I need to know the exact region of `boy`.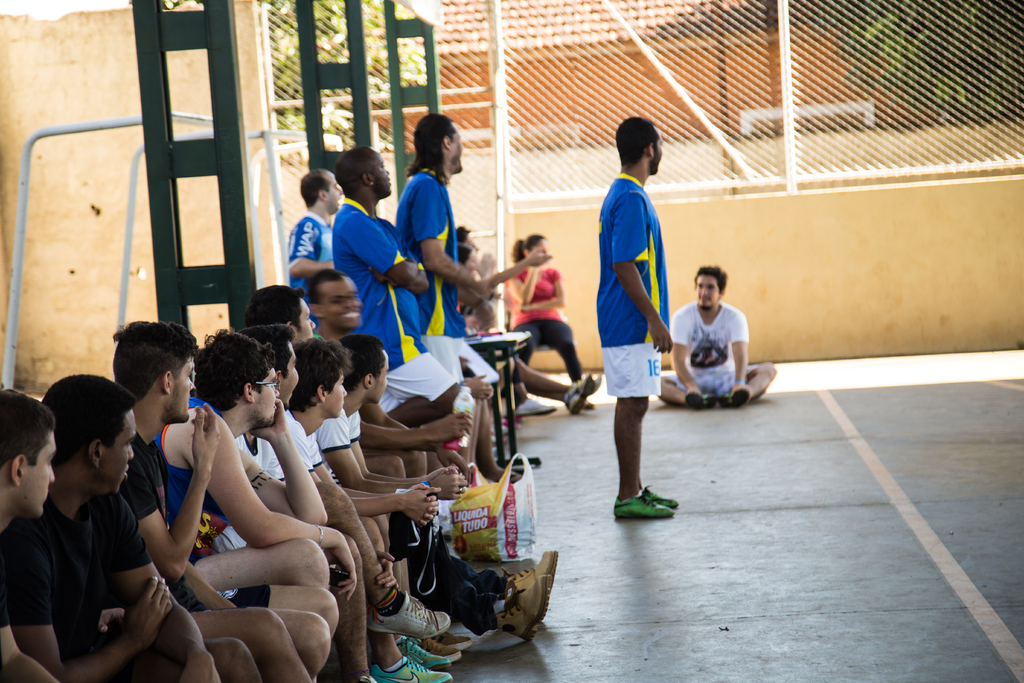
Region: bbox(673, 270, 765, 426).
